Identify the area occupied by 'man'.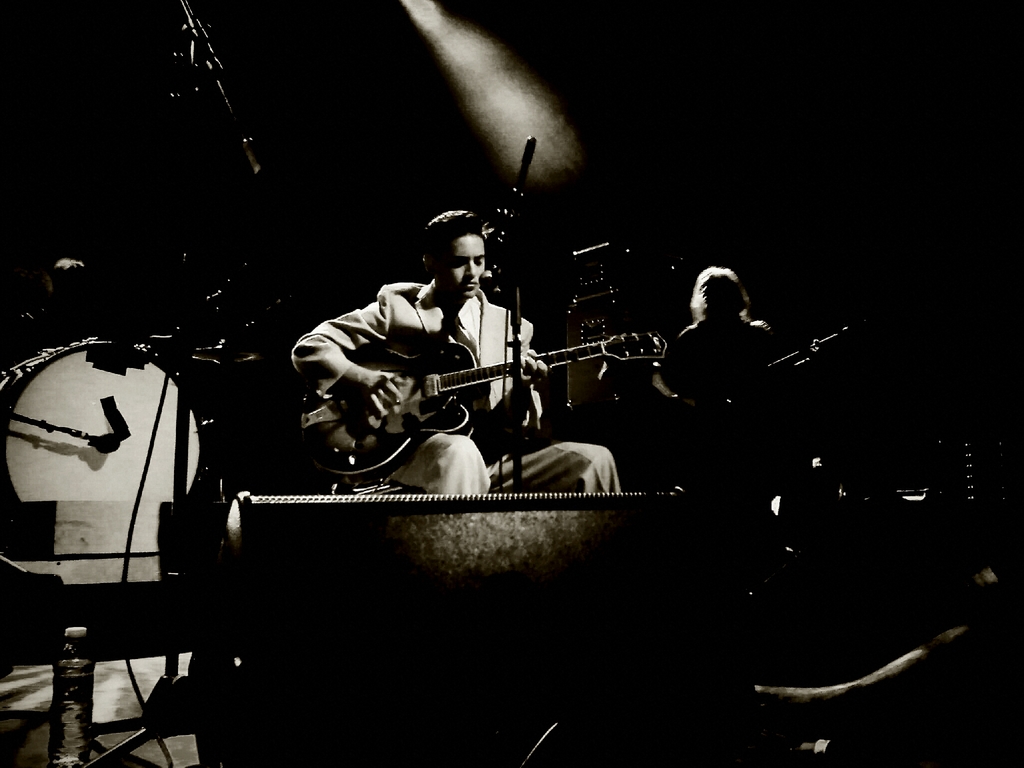
Area: x1=289 y1=202 x2=597 y2=517.
